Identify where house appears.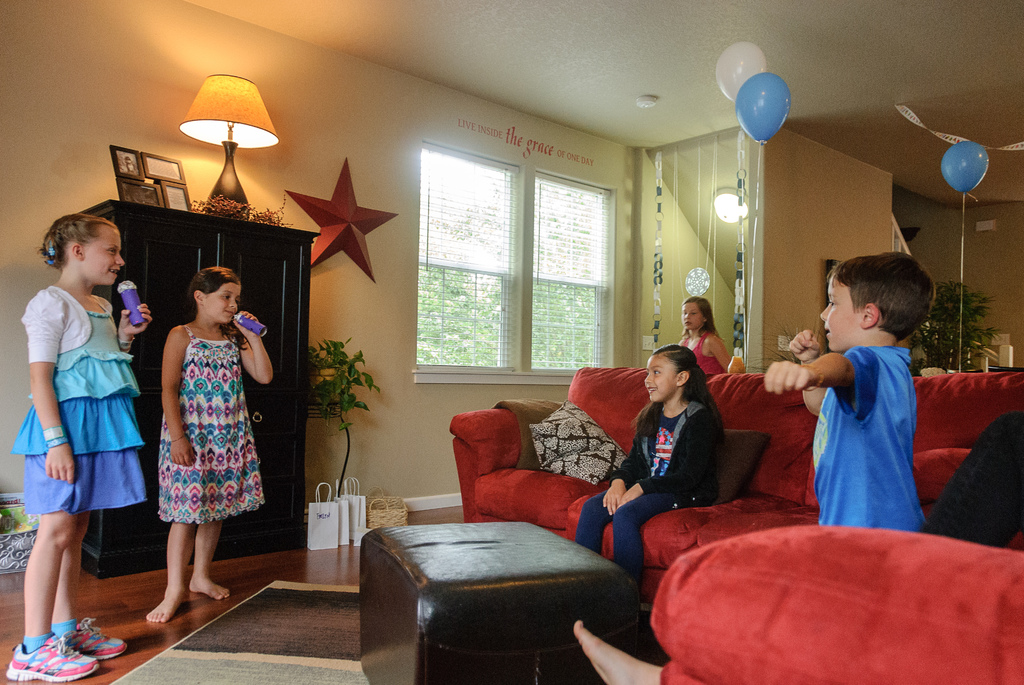
Appears at (56, 15, 967, 650).
